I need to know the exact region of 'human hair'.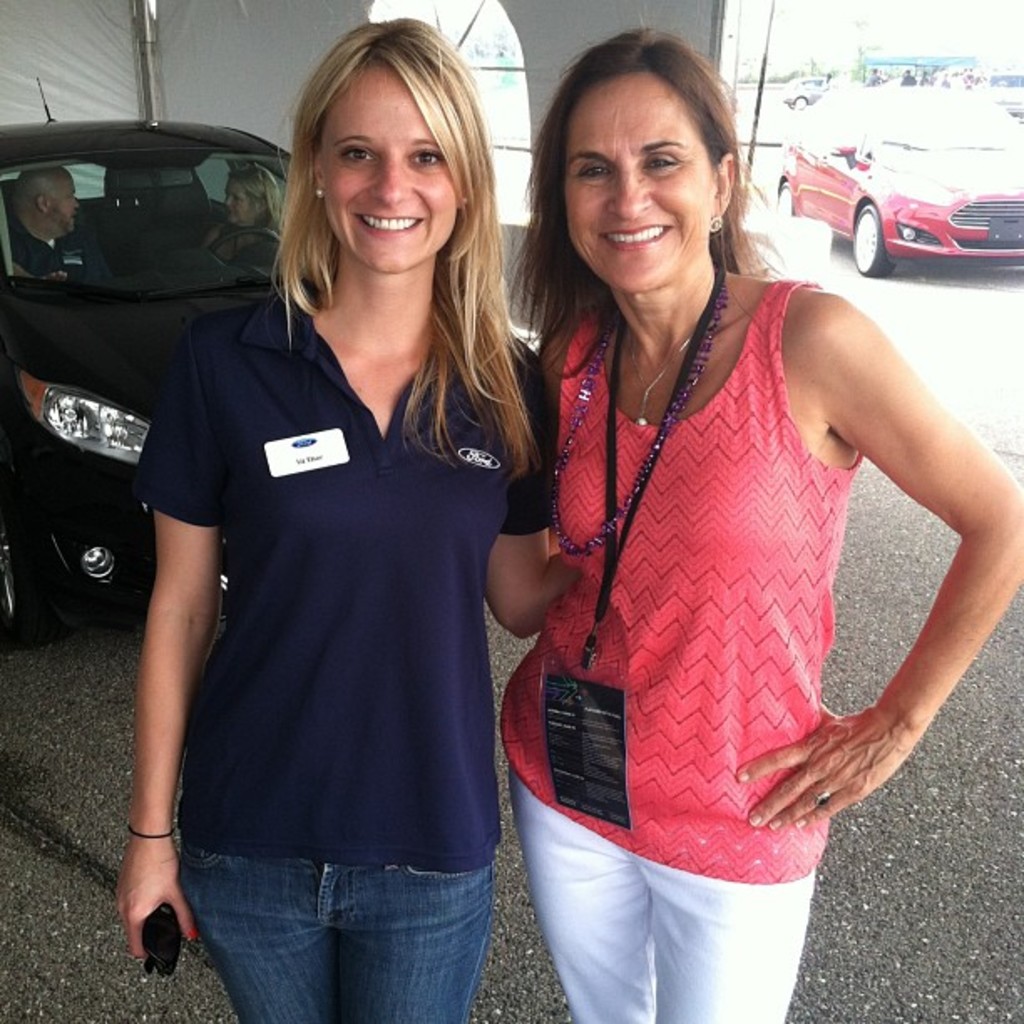
Region: (502, 23, 791, 381).
